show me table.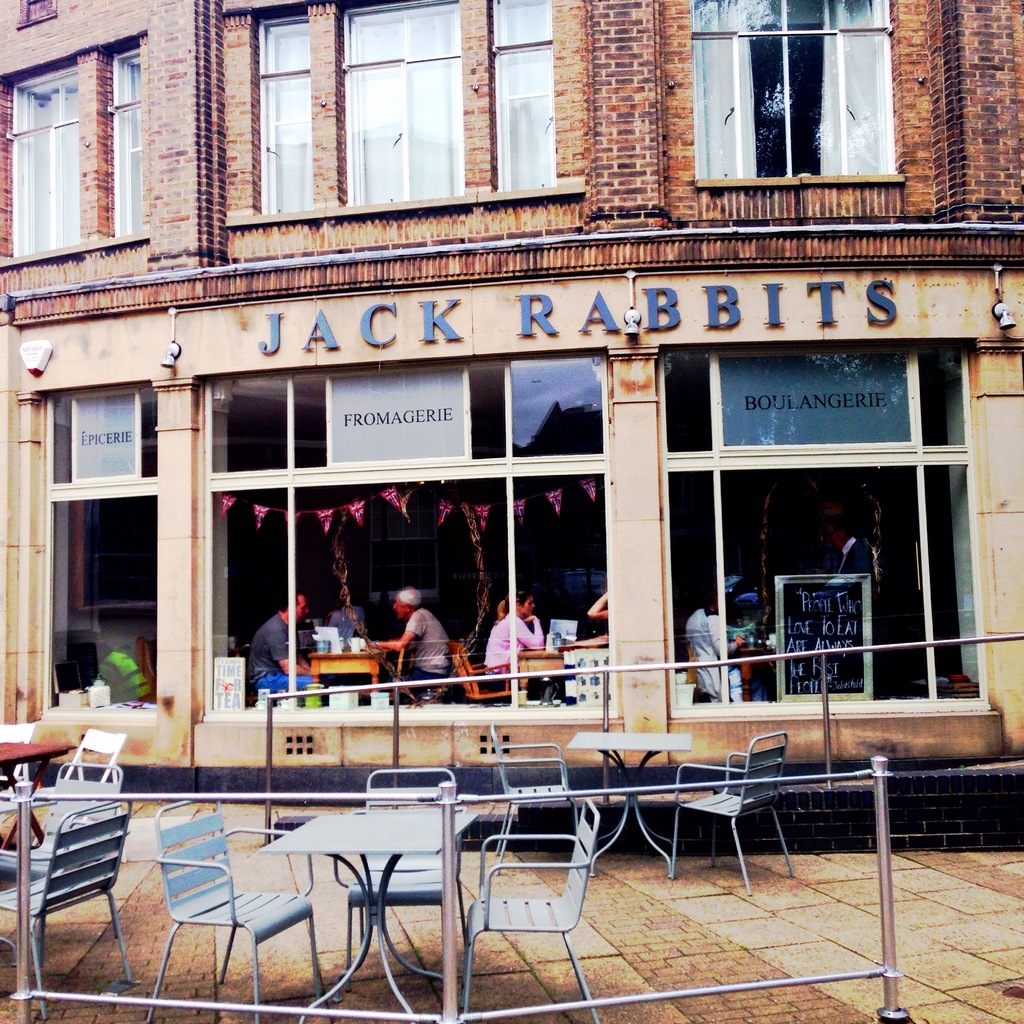
table is here: region(305, 653, 380, 700).
